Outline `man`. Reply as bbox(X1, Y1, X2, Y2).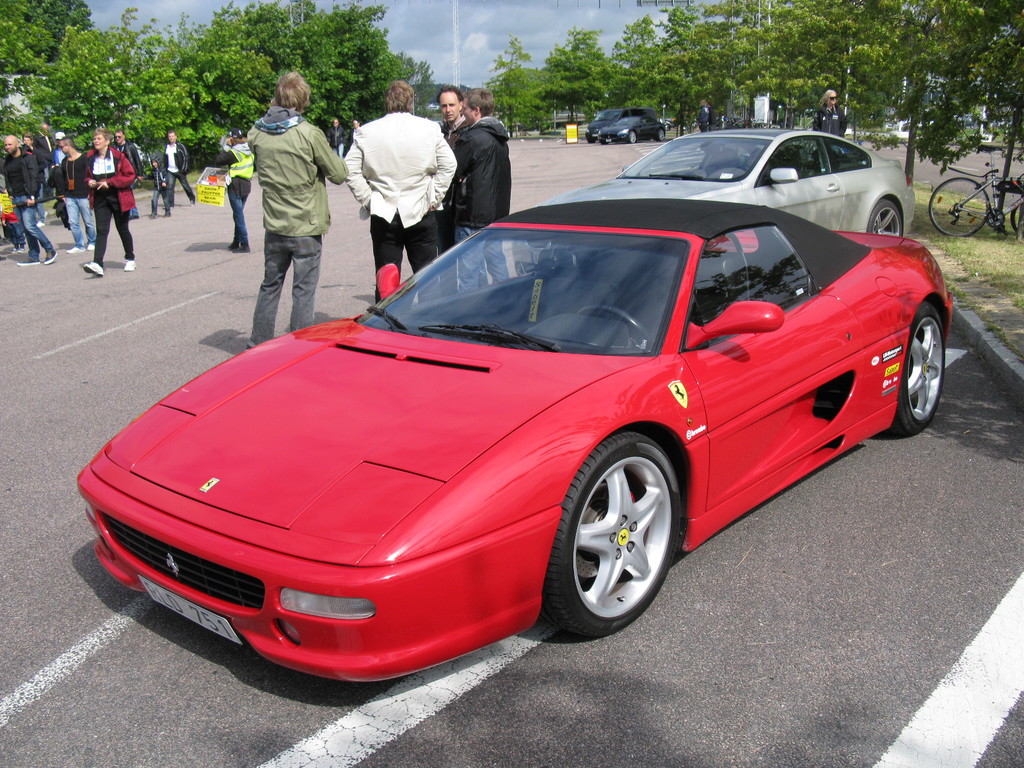
bbox(51, 132, 92, 258).
